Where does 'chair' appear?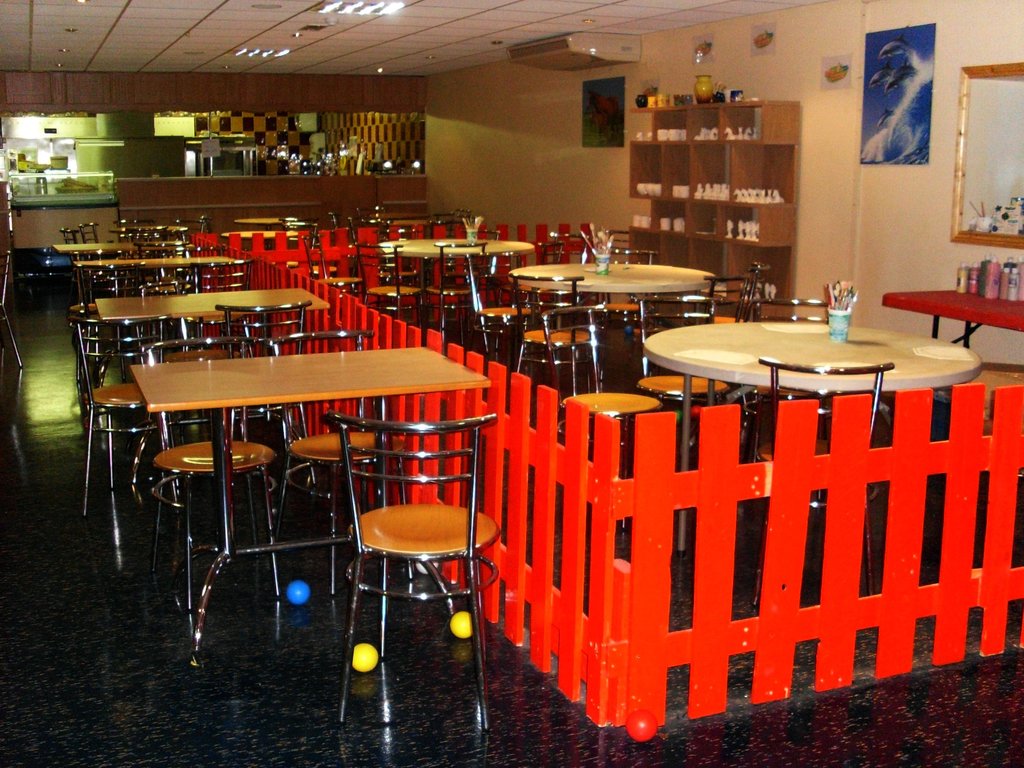
Appears at <box>188,261,250,355</box>.
